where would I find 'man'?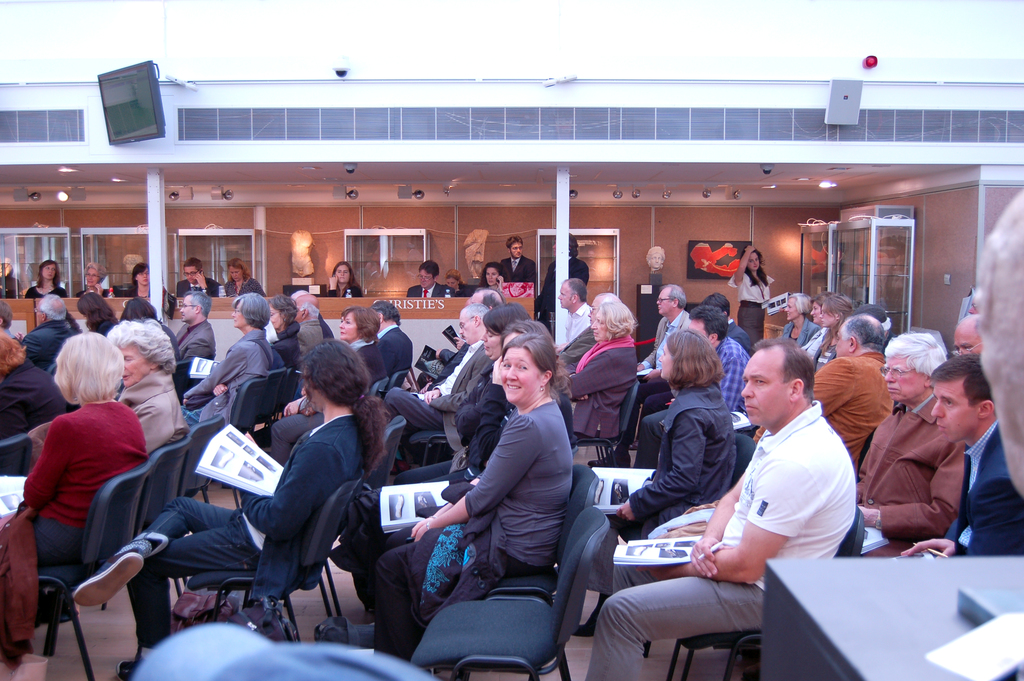
At <box>753,313,894,482</box>.
